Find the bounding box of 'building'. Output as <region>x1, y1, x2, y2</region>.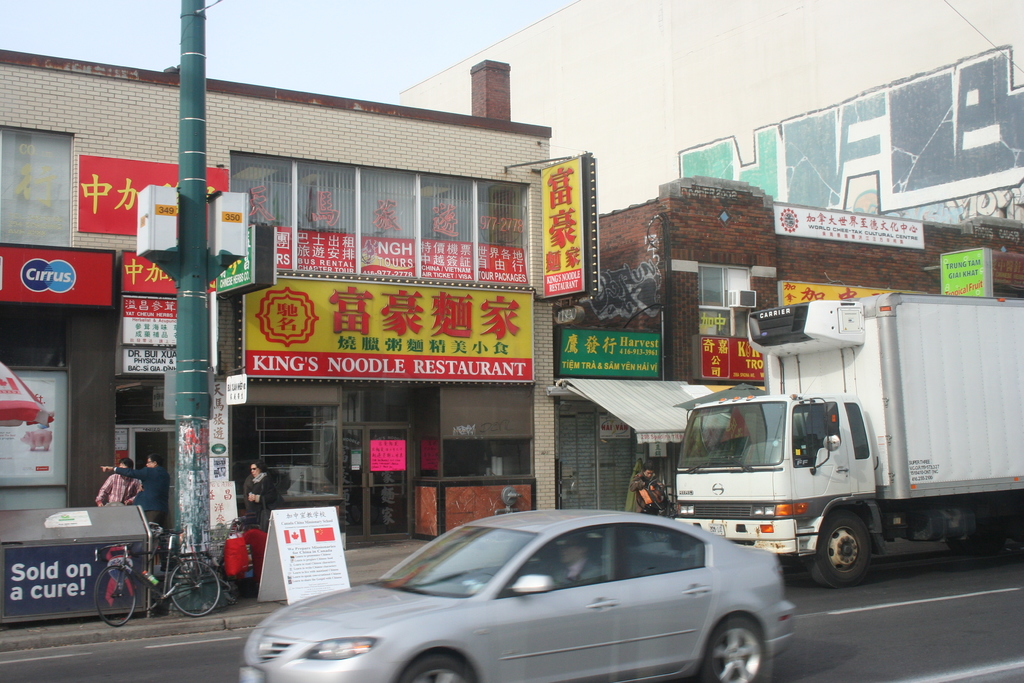
<region>0, 47, 566, 636</region>.
